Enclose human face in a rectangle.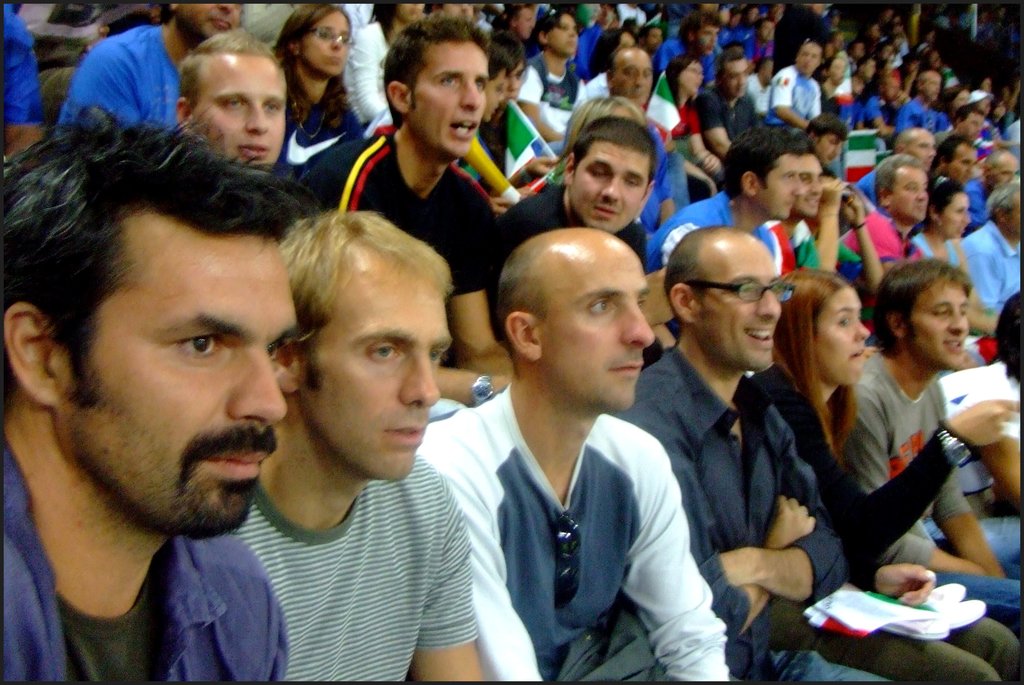
(517,9,536,39).
